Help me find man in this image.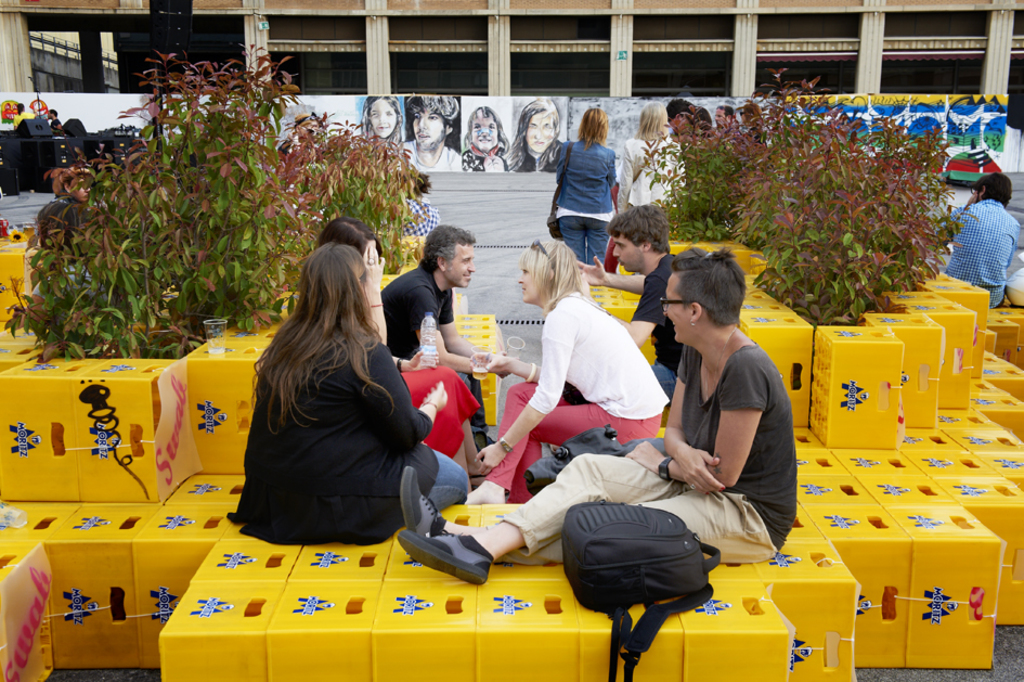
Found it: rect(377, 222, 500, 448).
